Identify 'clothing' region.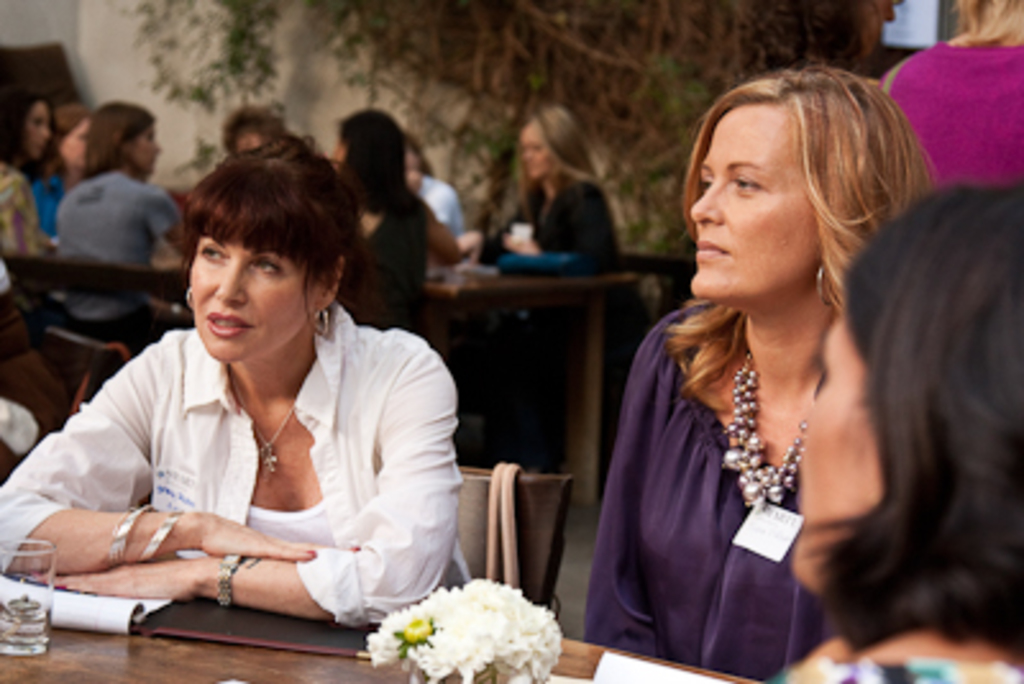
Region: 573 295 858 681.
